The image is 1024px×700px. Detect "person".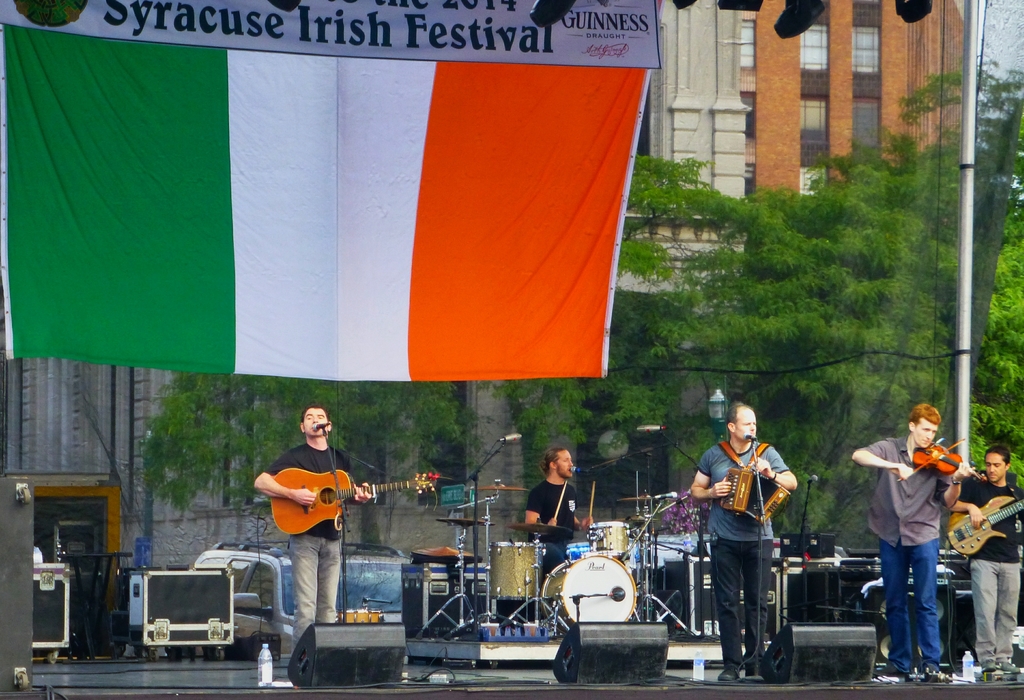
Detection: (left=254, top=402, right=372, bottom=648).
